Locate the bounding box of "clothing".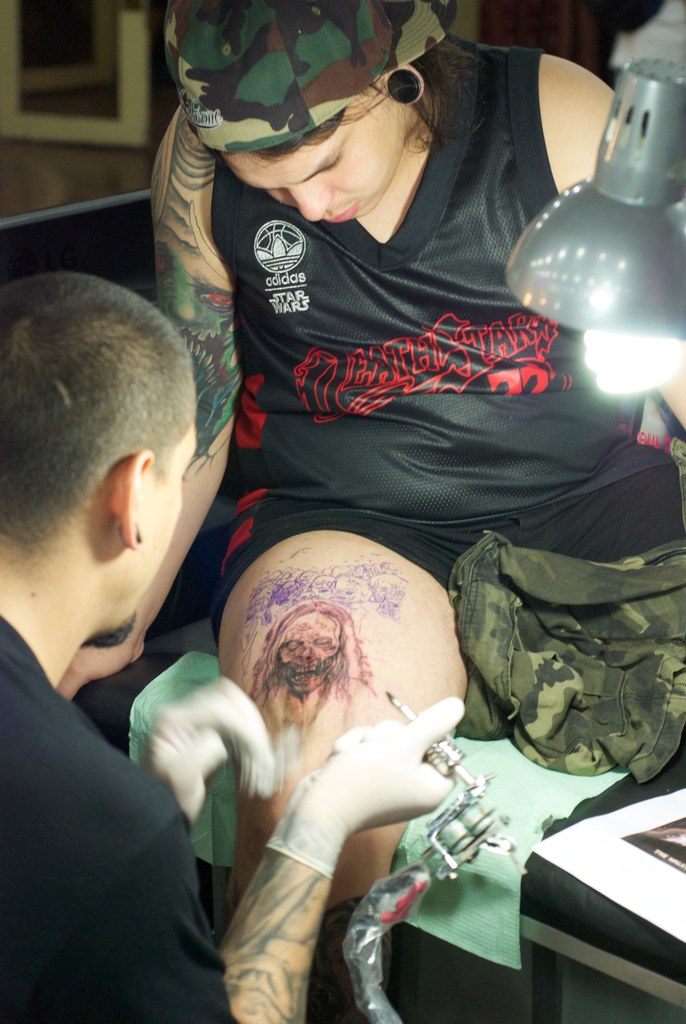
Bounding box: detection(215, 34, 685, 657).
